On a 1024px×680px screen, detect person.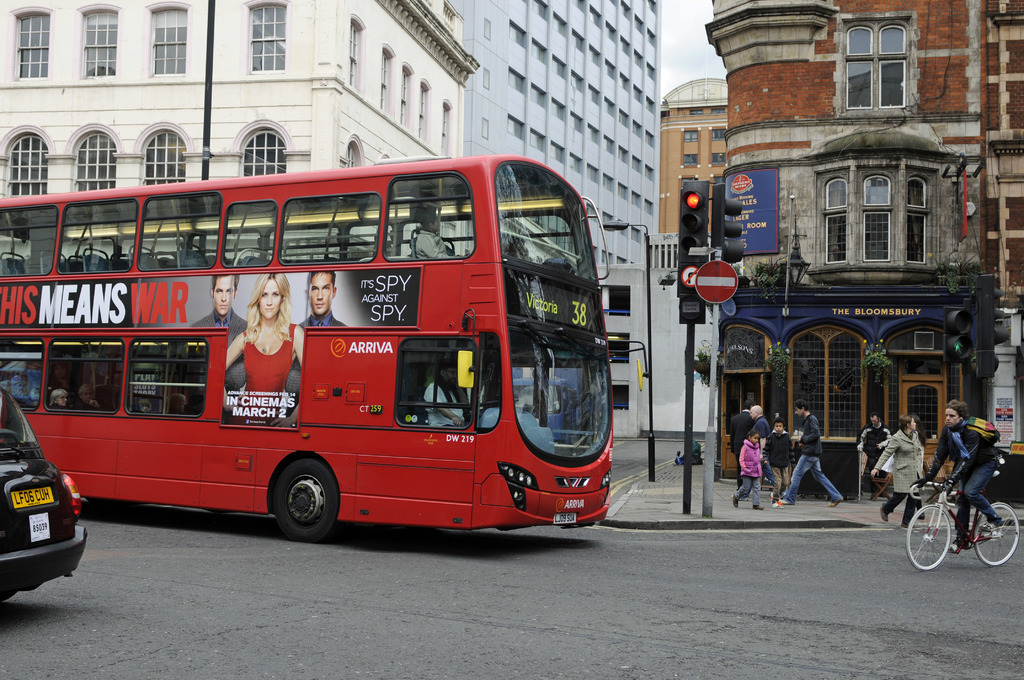
194, 271, 249, 397.
